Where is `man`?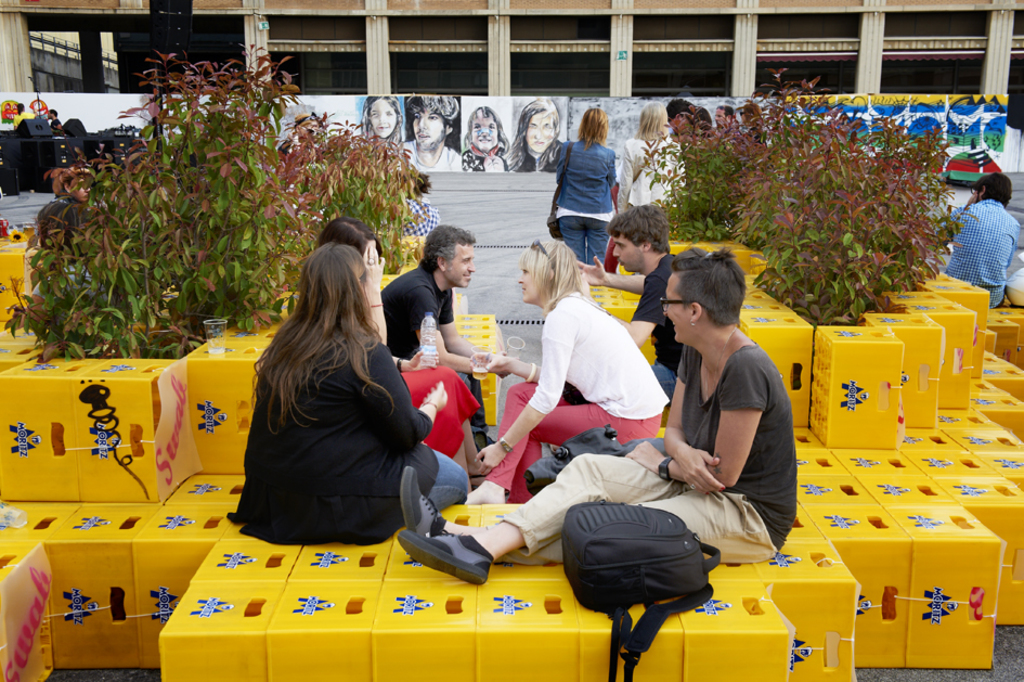
locate(46, 107, 60, 130).
